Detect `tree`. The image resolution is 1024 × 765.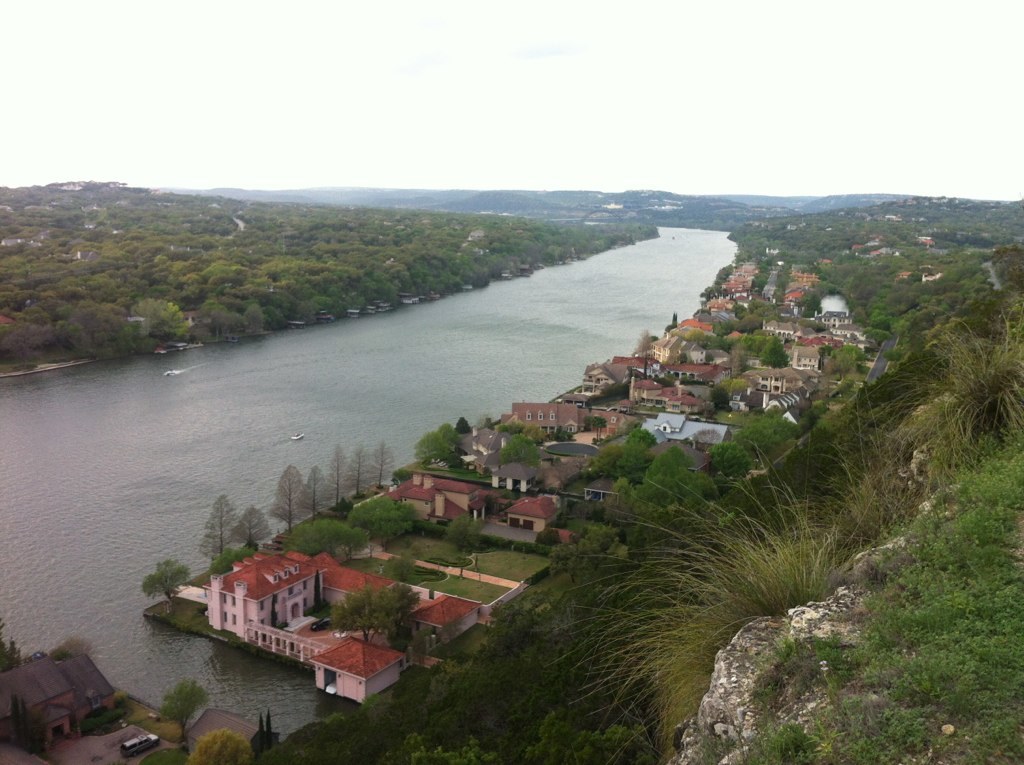
bbox=(617, 475, 676, 524).
